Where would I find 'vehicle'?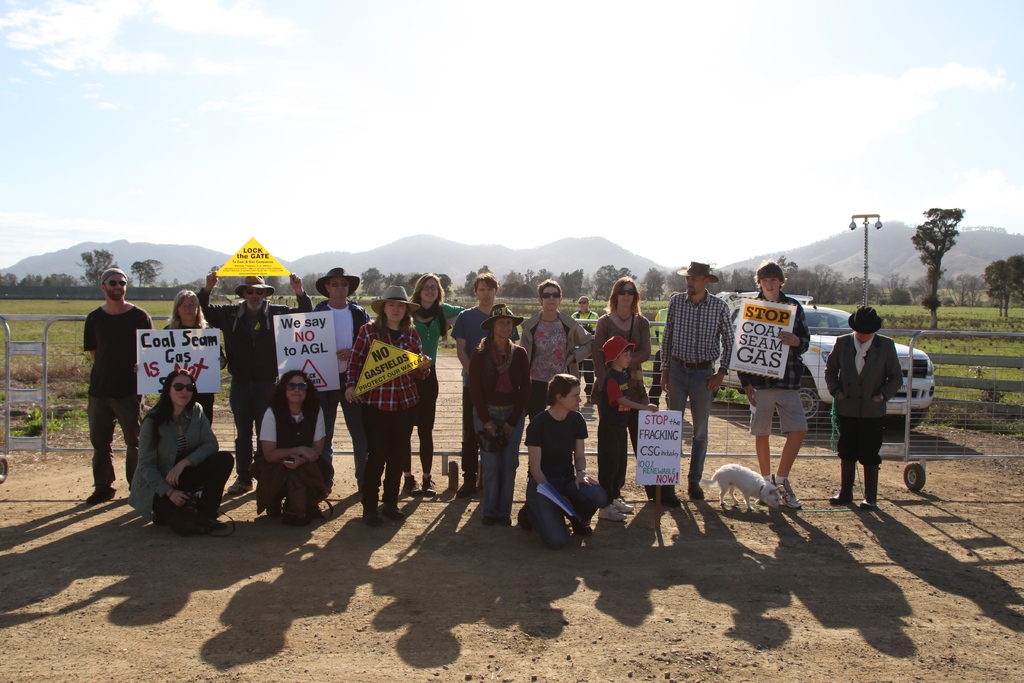
At bbox=[712, 277, 937, 434].
